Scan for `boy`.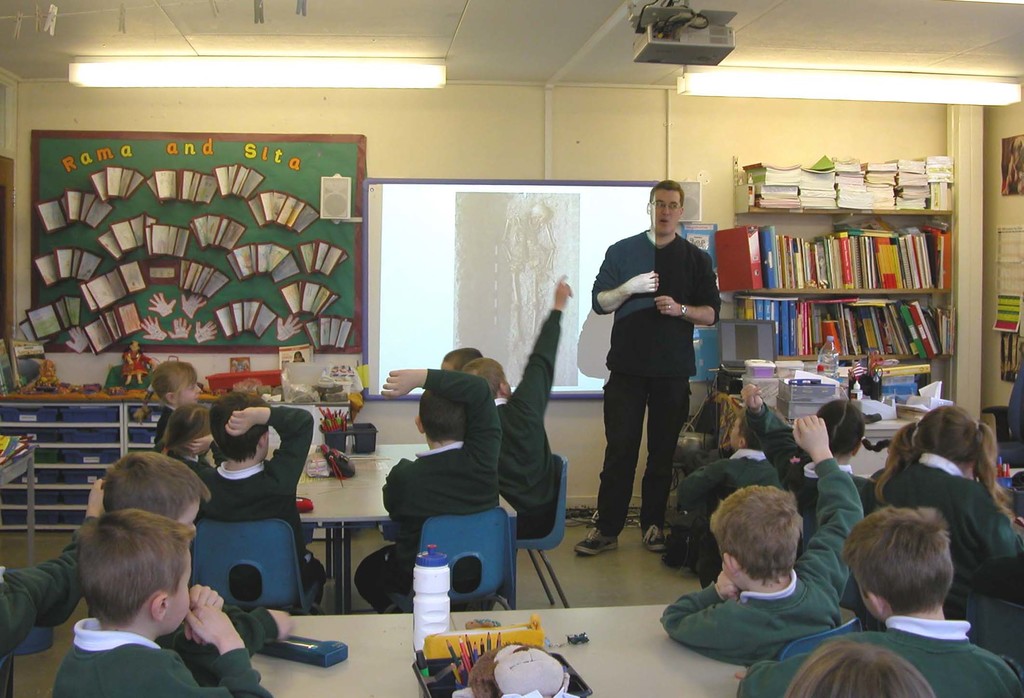
Scan result: (x1=465, y1=270, x2=577, y2=543).
